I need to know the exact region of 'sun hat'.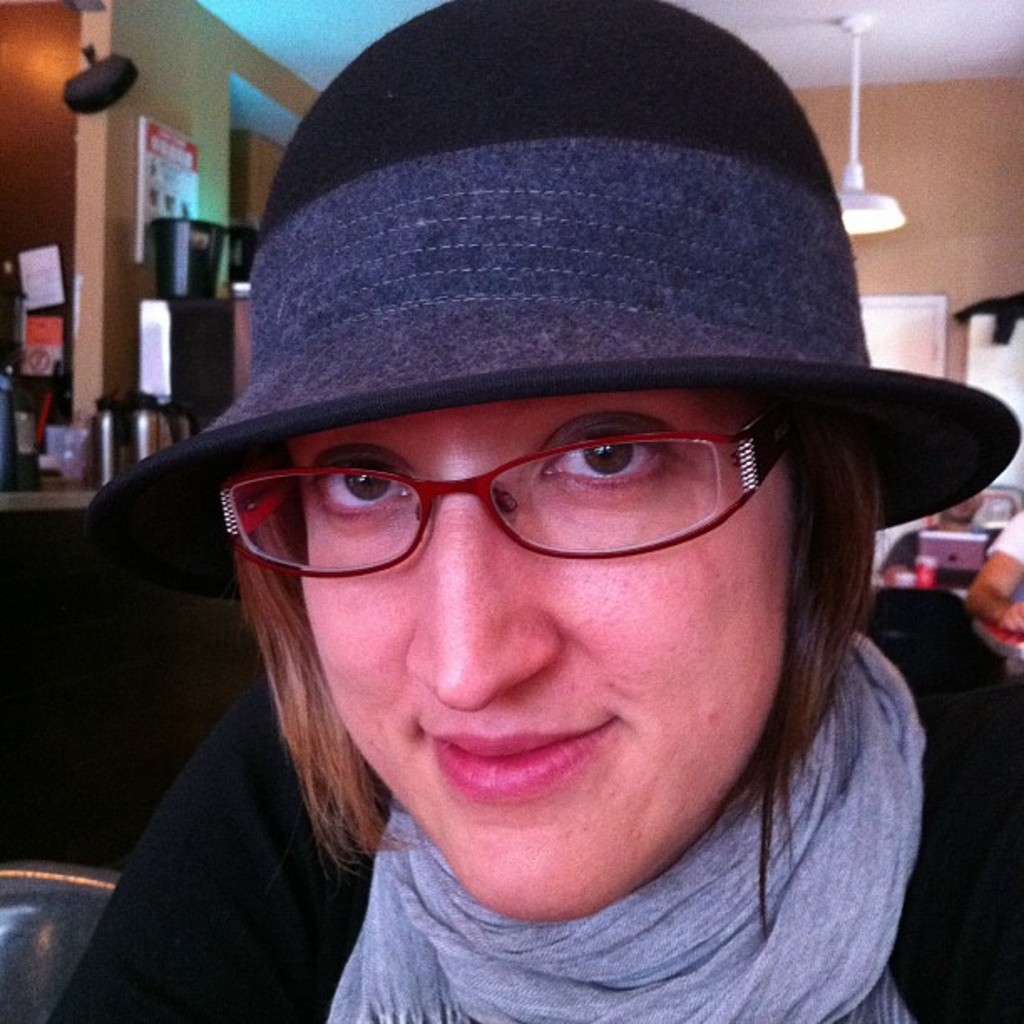
Region: <bbox>80, 2, 1022, 599</bbox>.
